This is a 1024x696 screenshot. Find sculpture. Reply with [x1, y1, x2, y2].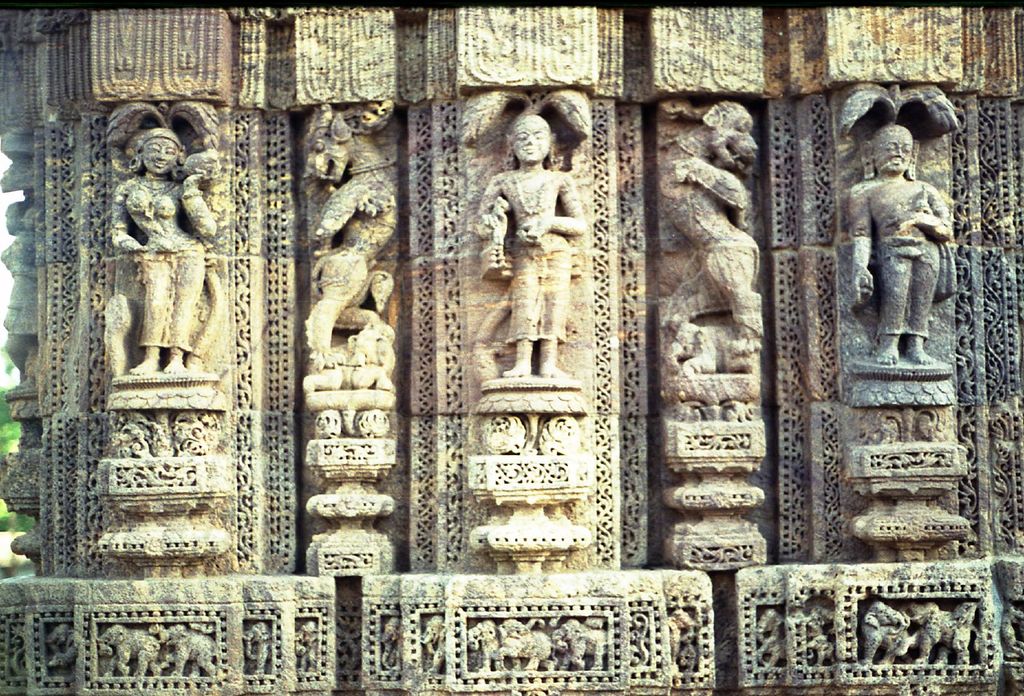
[477, 86, 578, 381].
